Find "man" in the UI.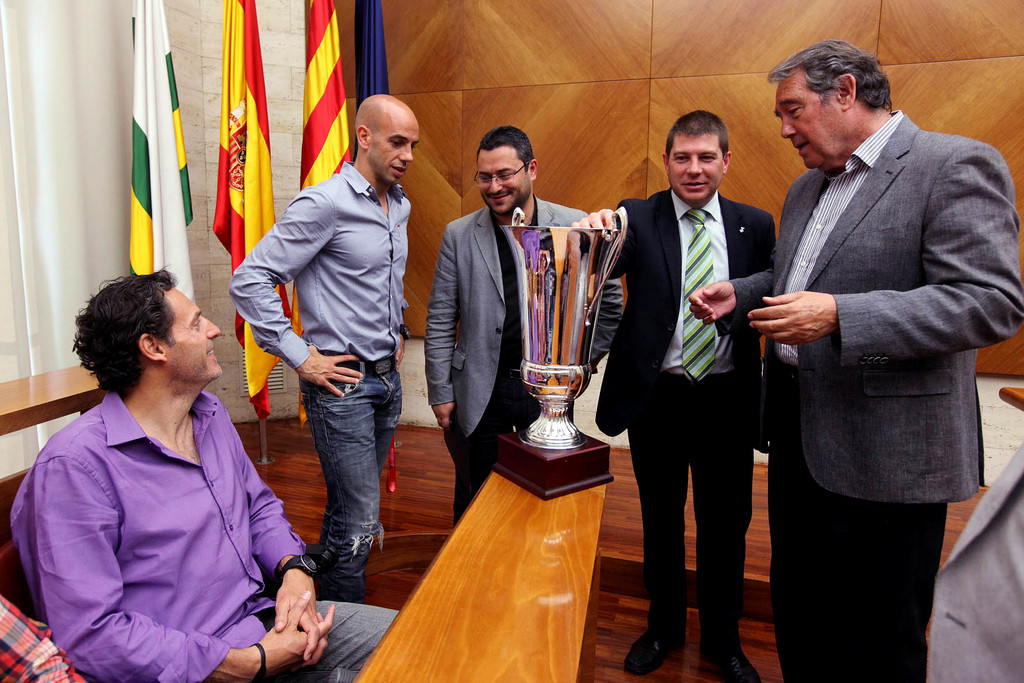
UI element at 227,95,420,604.
